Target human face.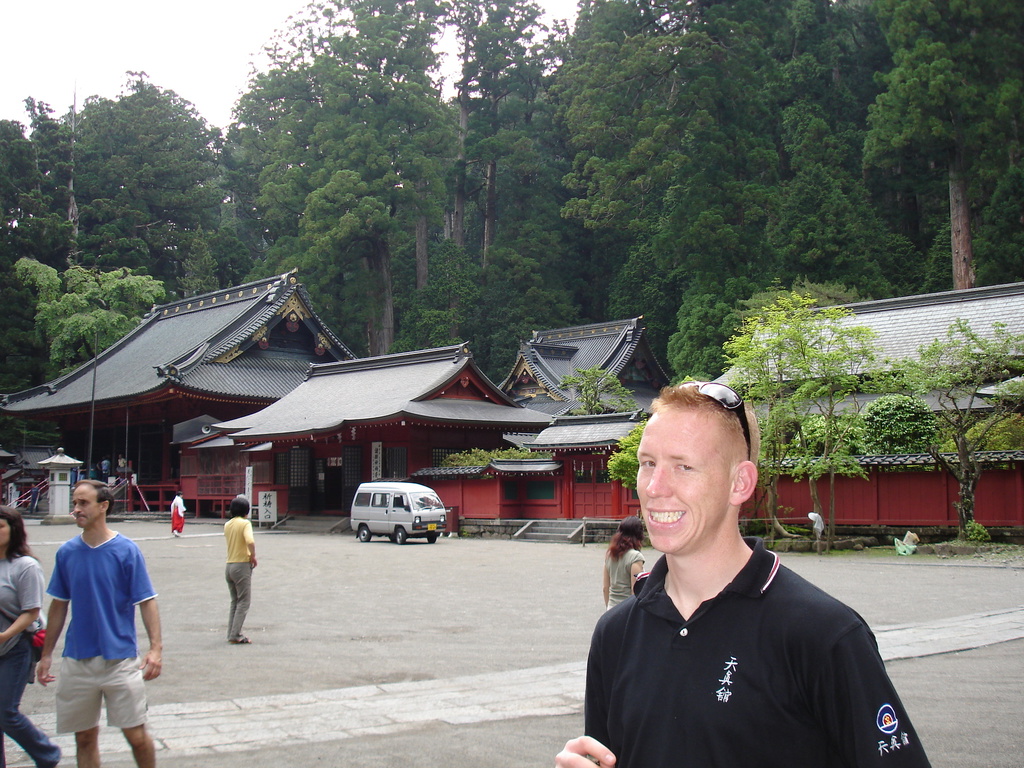
Target region: 632, 414, 727, 561.
